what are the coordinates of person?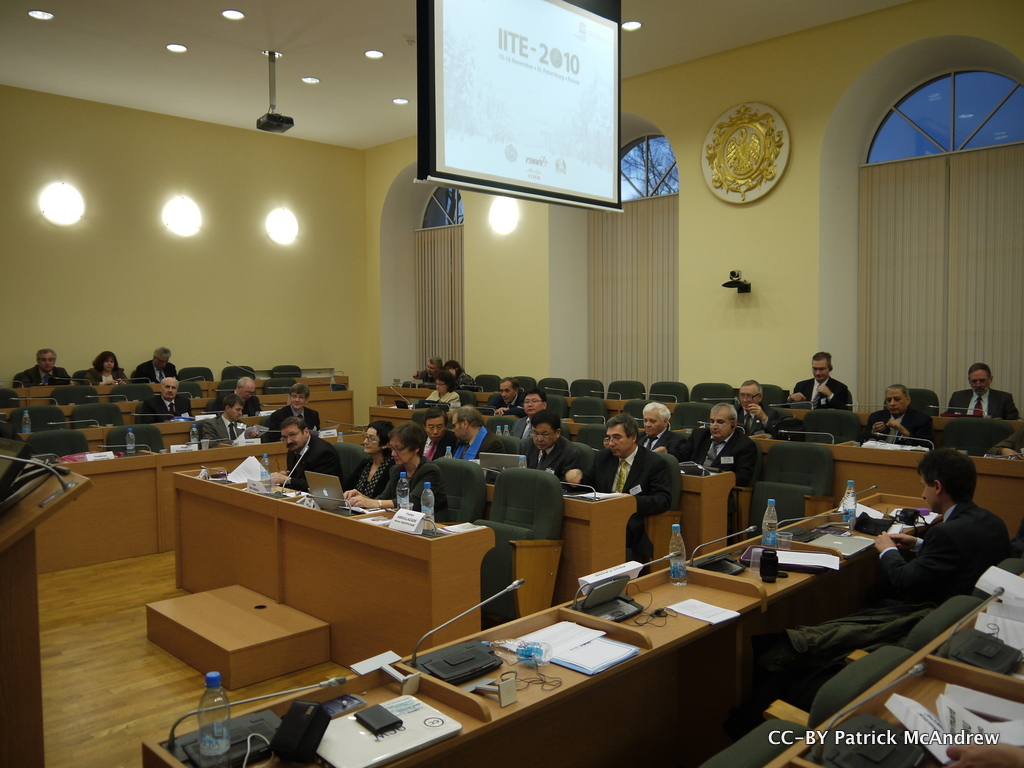
l=943, t=358, r=1023, b=422.
